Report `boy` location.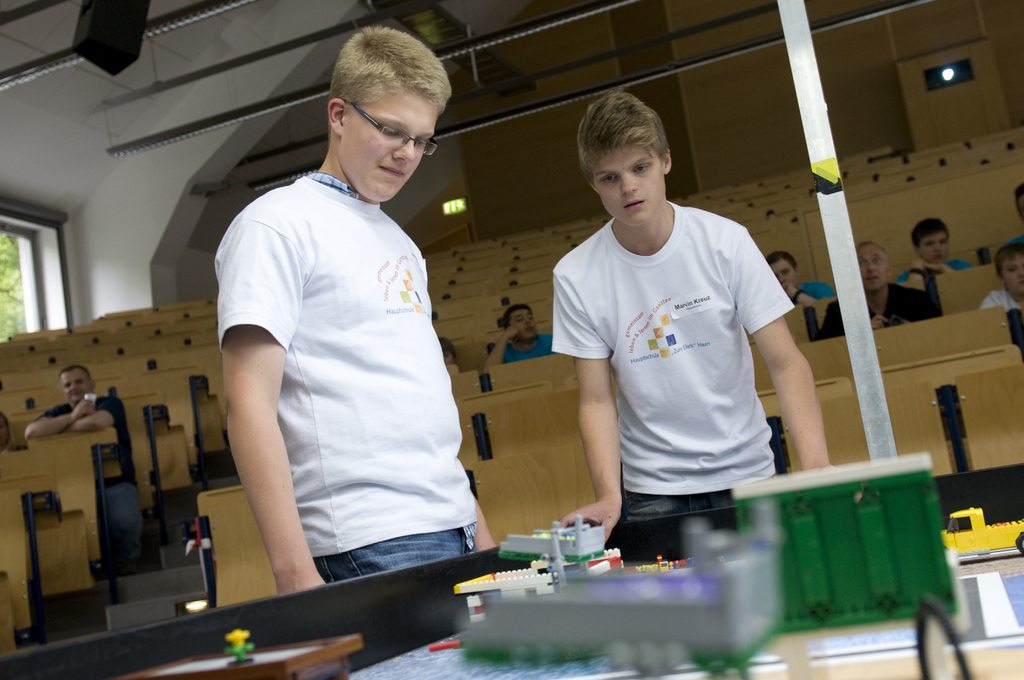
Report: {"left": 207, "top": 53, "right": 488, "bottom": 604}.
